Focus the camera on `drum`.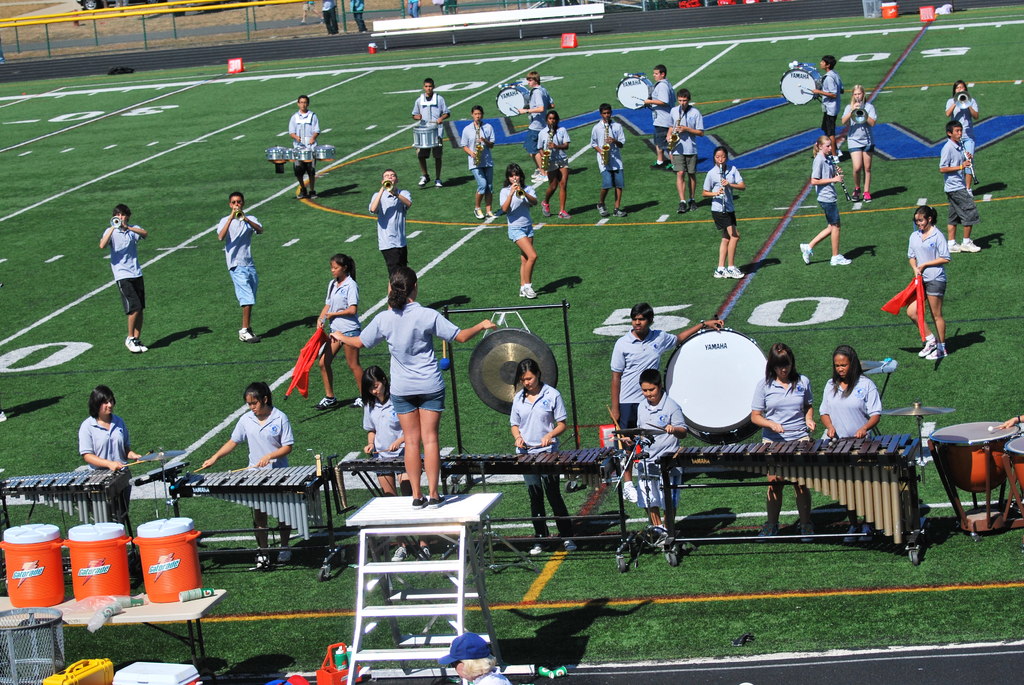
Focus region: left=925, top=421, right=1019, bottom=492.
